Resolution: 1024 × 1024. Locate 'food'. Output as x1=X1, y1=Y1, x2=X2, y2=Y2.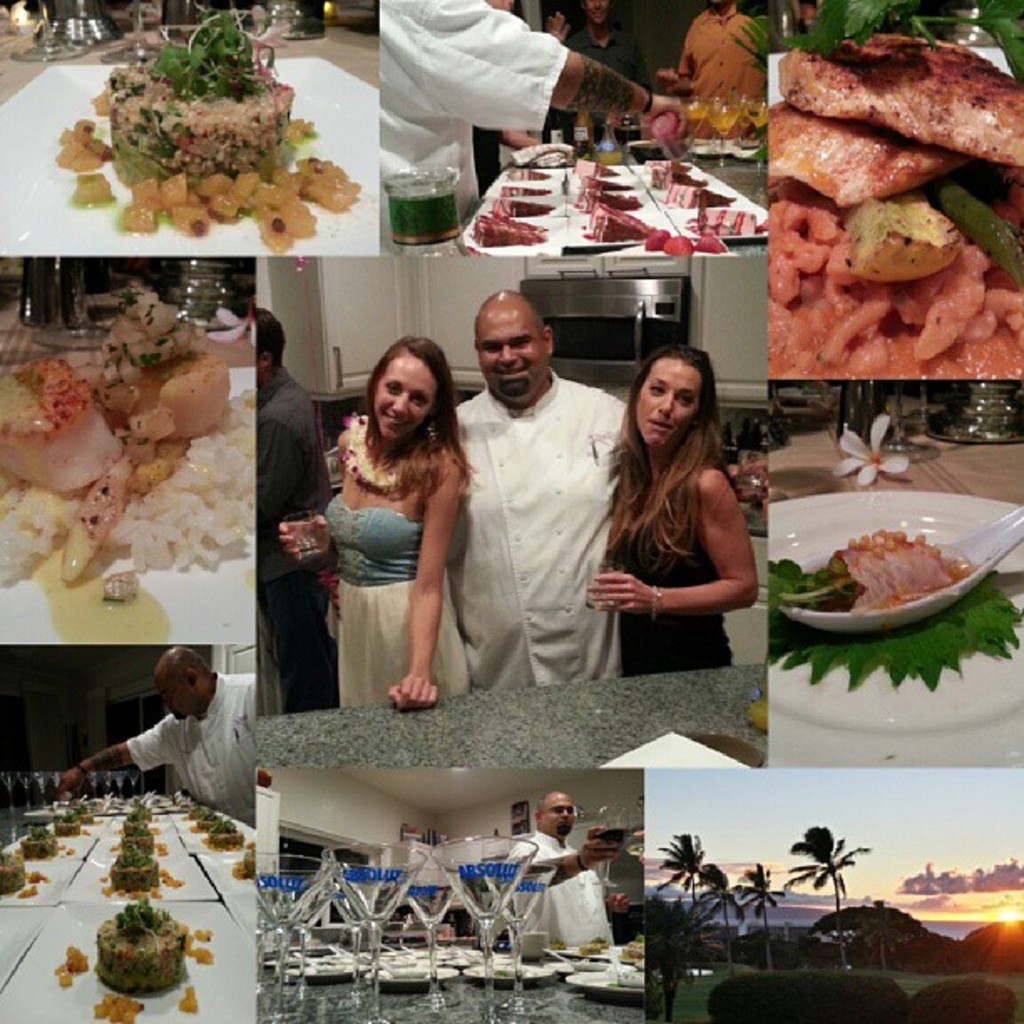
x1=495, y1=181, x2=549, y2=199.
